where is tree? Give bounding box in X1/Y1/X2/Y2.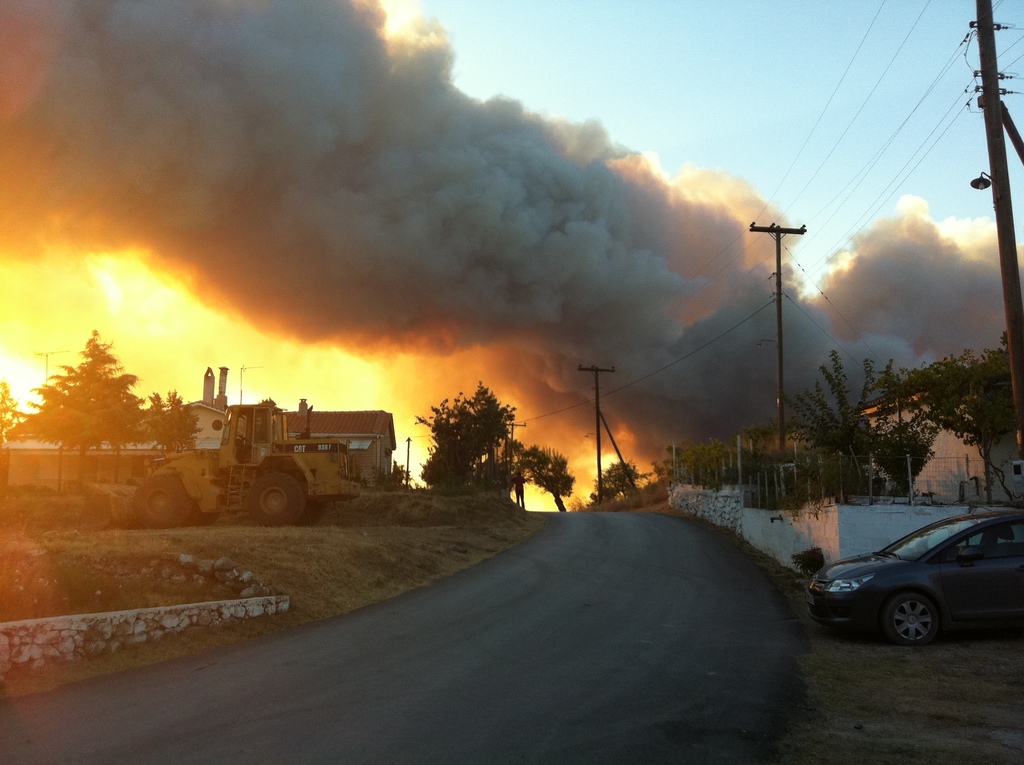
26/334/148/447.
